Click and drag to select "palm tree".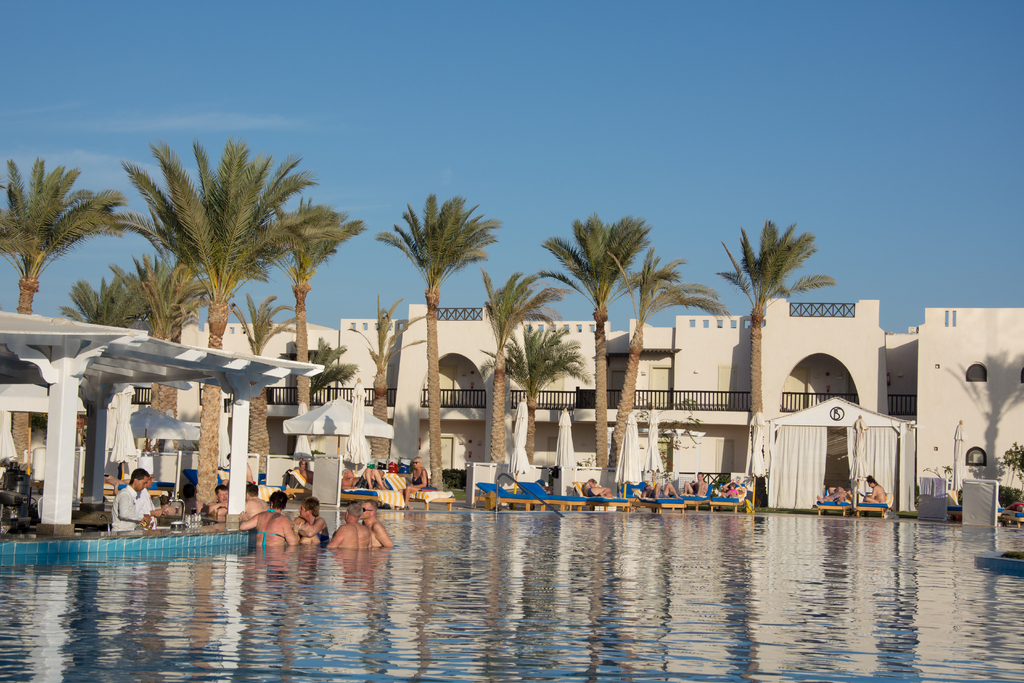
Selection: 230:288:294:504.
